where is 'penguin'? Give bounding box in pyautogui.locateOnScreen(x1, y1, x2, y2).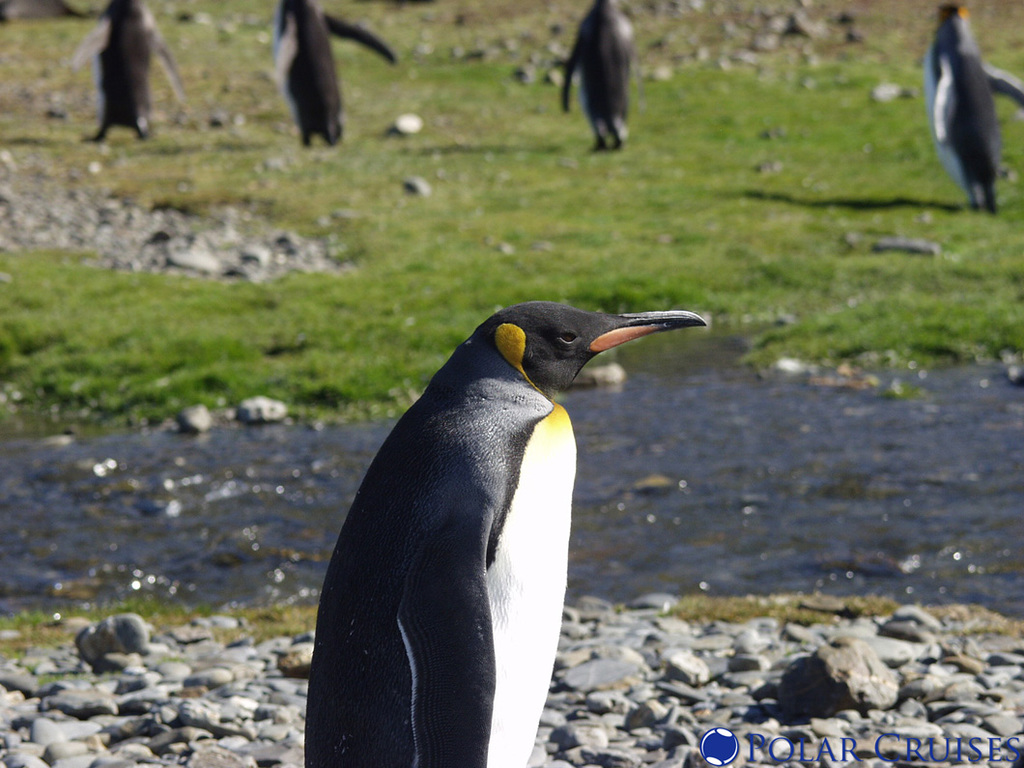
pyautogui.locateOnScreen(270, 0, 405, 142).
